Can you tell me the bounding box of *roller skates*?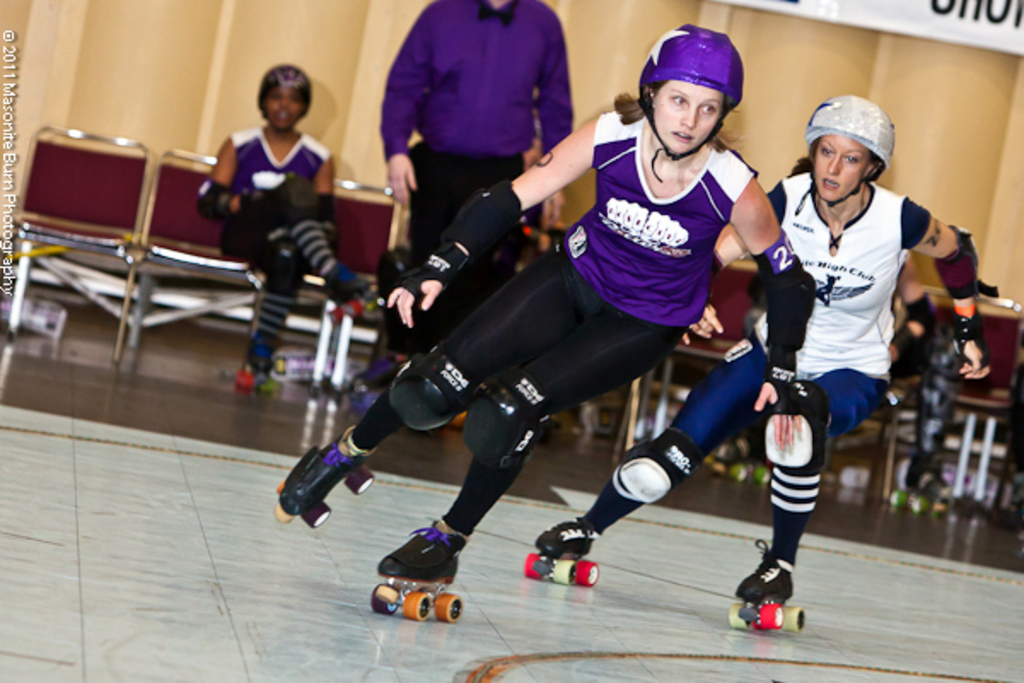
BBox(893, 456, 949, 516).
